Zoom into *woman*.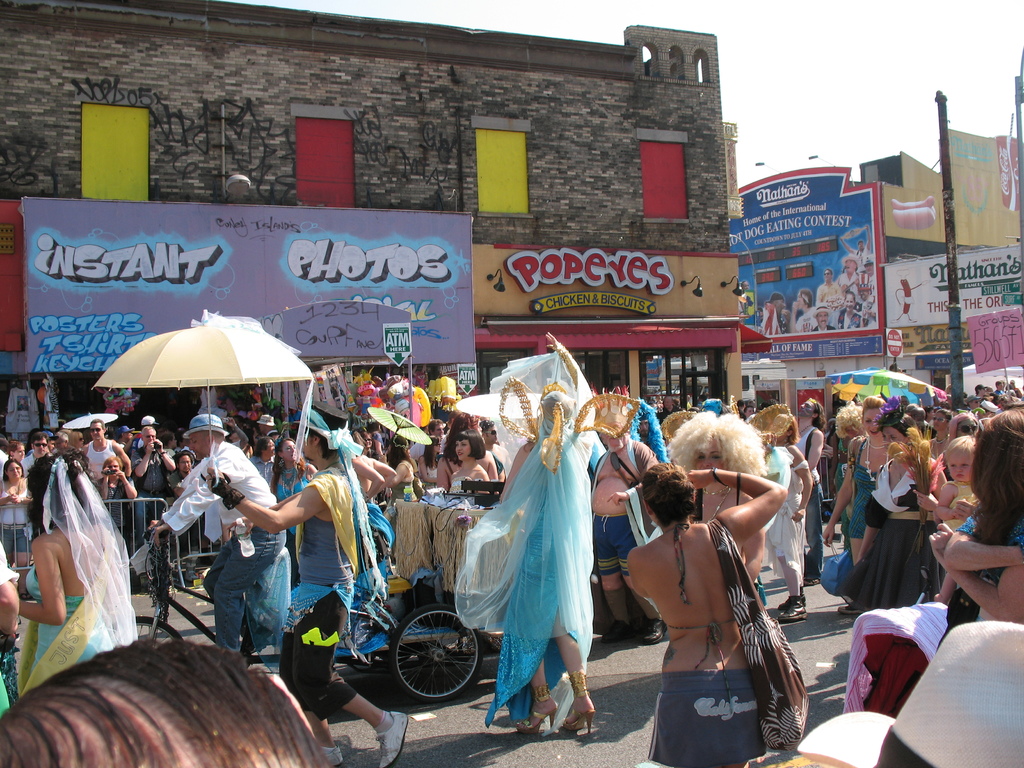
Zoom target: [0,458,40,603].
